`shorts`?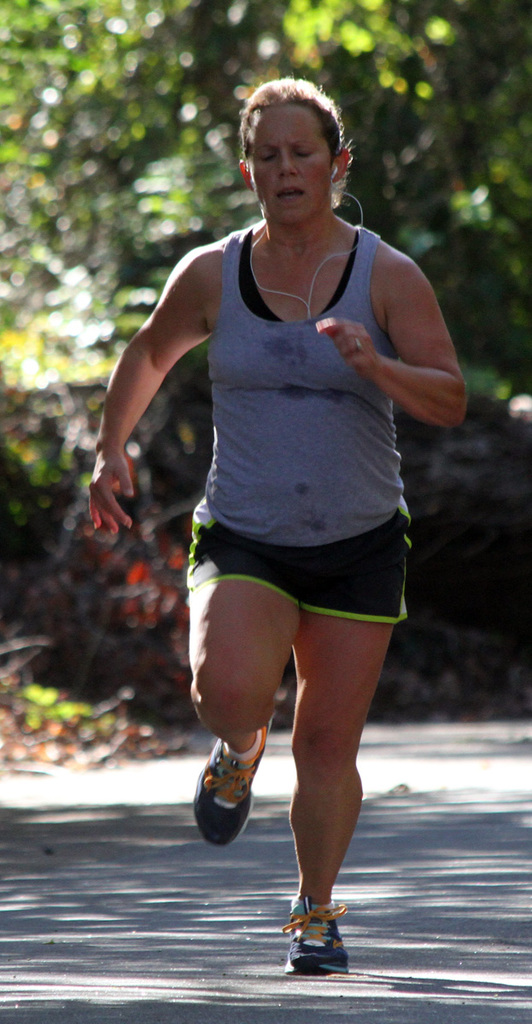
l=191, t=539, r=403, b=617
